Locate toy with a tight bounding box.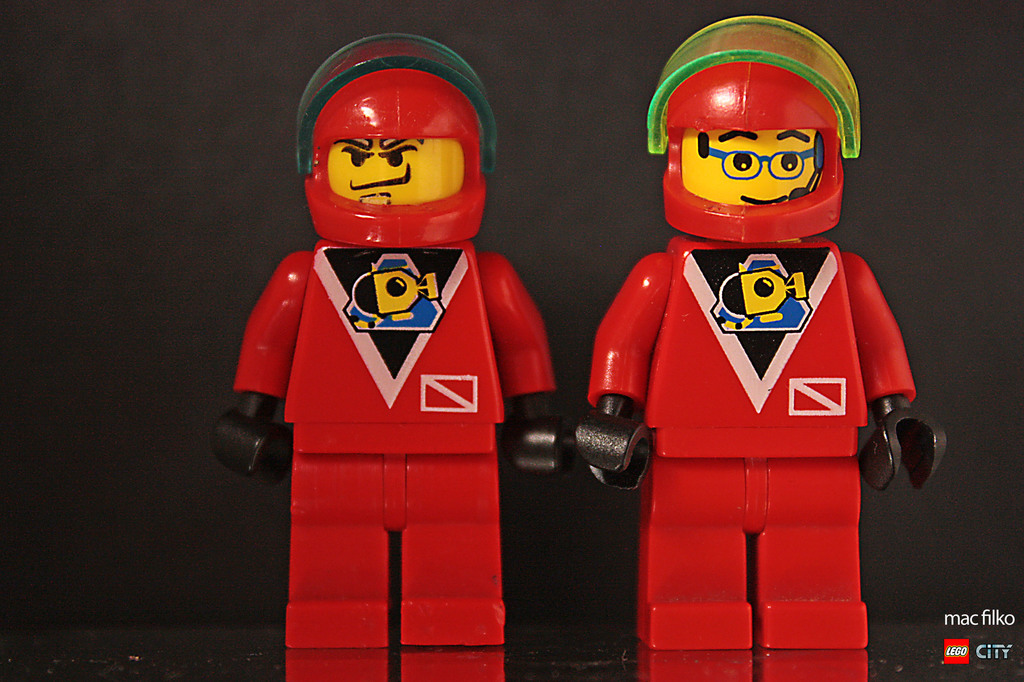
574/14/948/649.
